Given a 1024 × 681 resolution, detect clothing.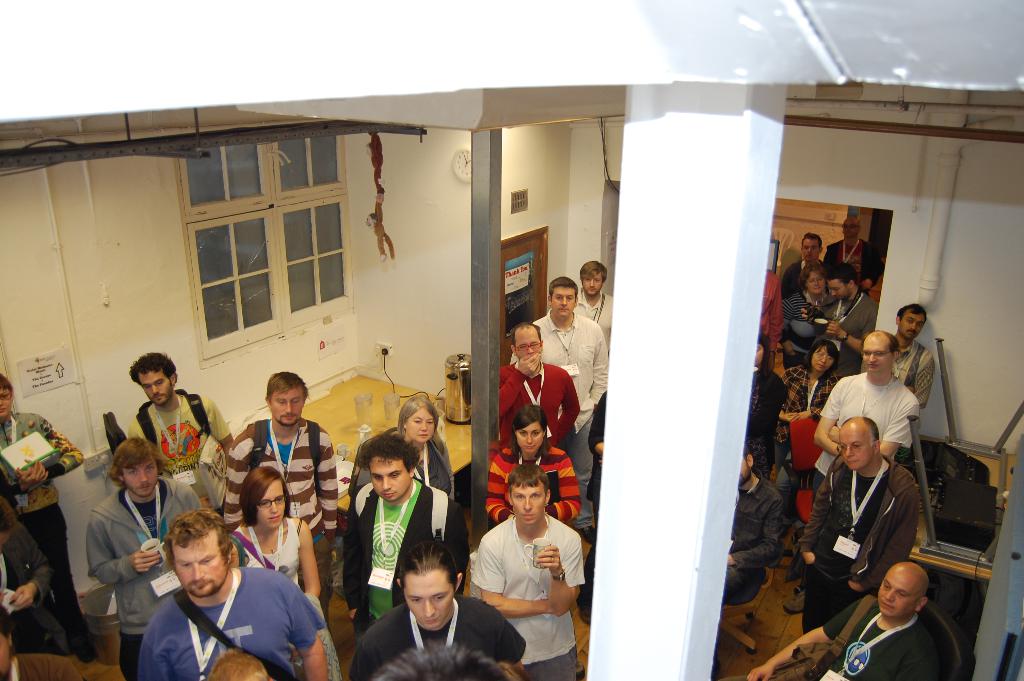
<box>0,403,88,616</box>.
